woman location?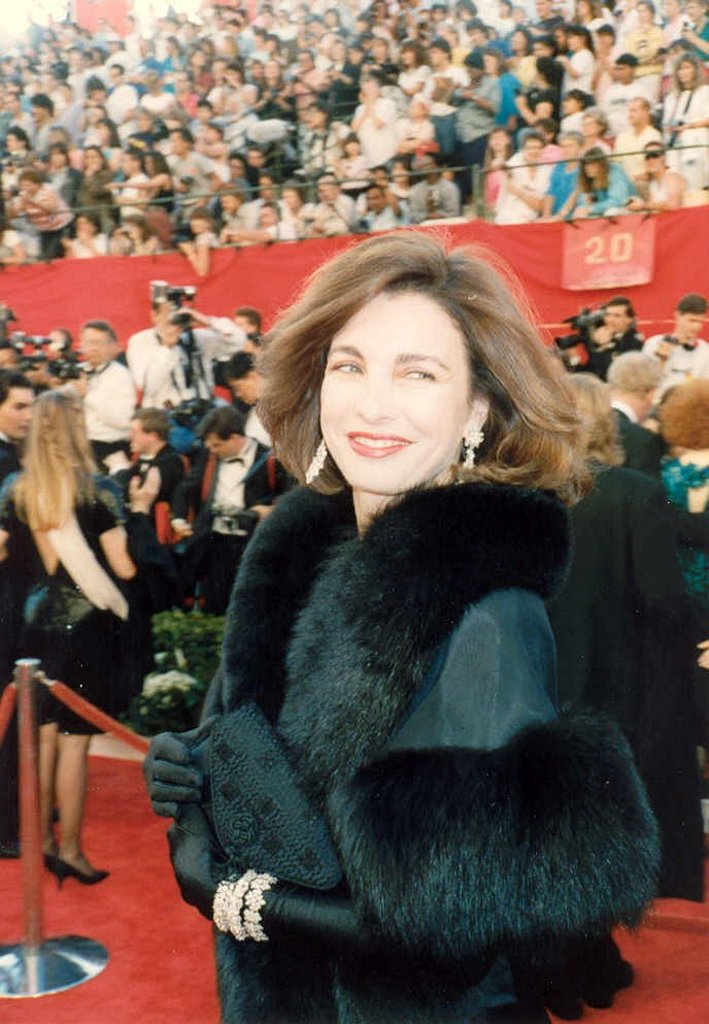
35, 121, 79, 161
